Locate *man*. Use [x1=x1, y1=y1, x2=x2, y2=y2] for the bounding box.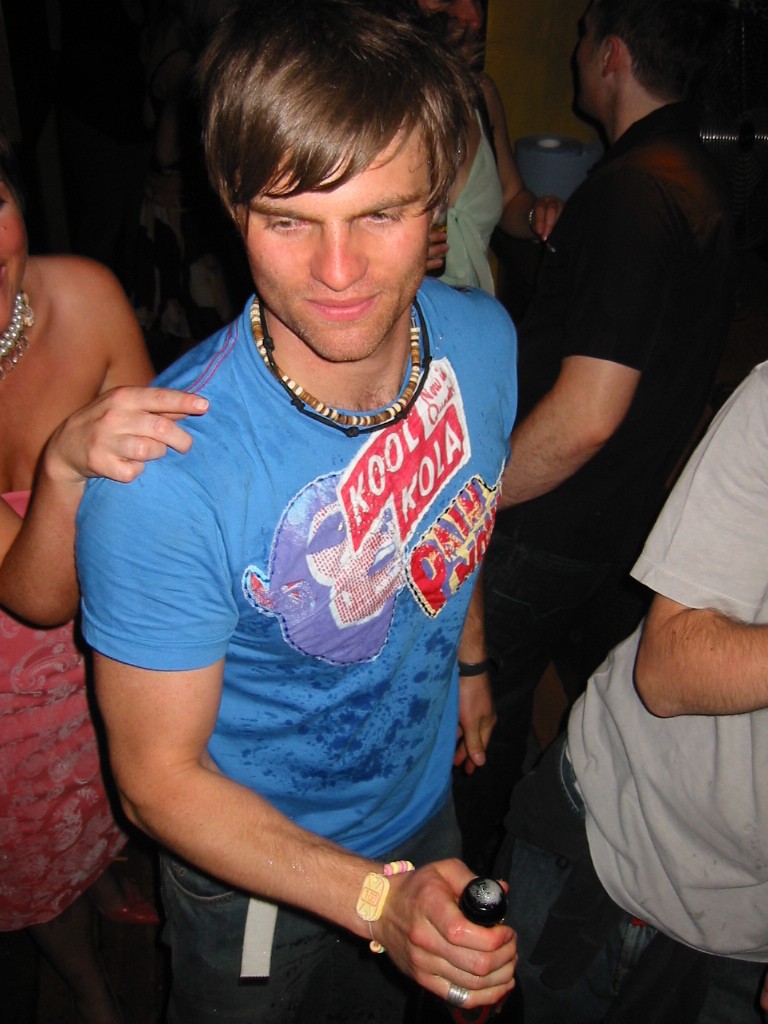
[x1=69, y1=17, x2=575, y2=1023].
